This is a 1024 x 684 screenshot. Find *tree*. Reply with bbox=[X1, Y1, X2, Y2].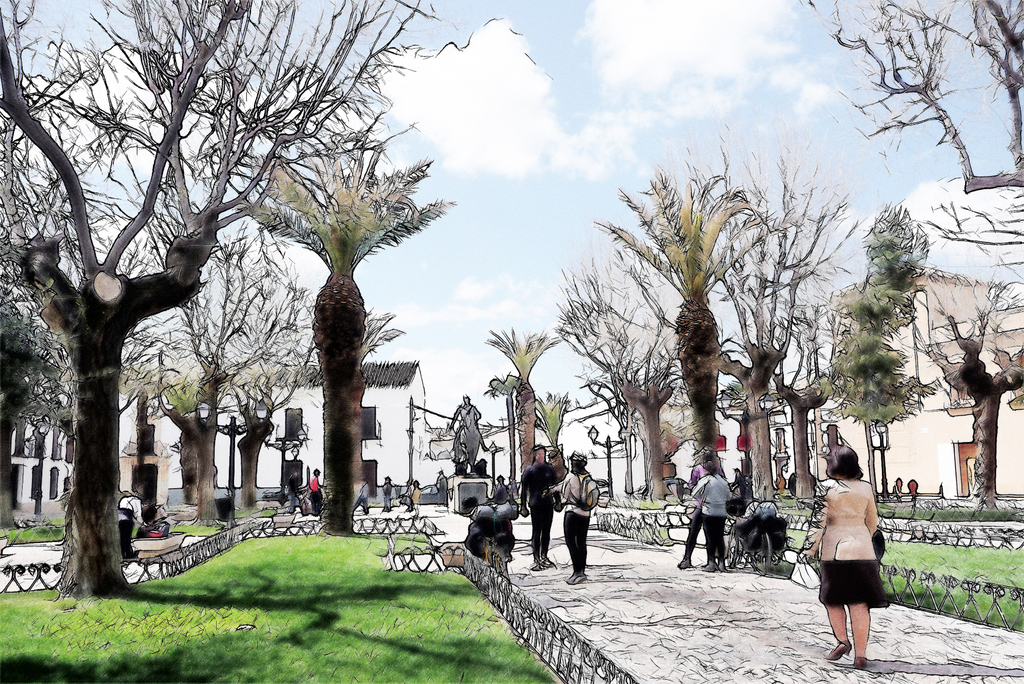
bbox=[790, 0, 1023, 197].
